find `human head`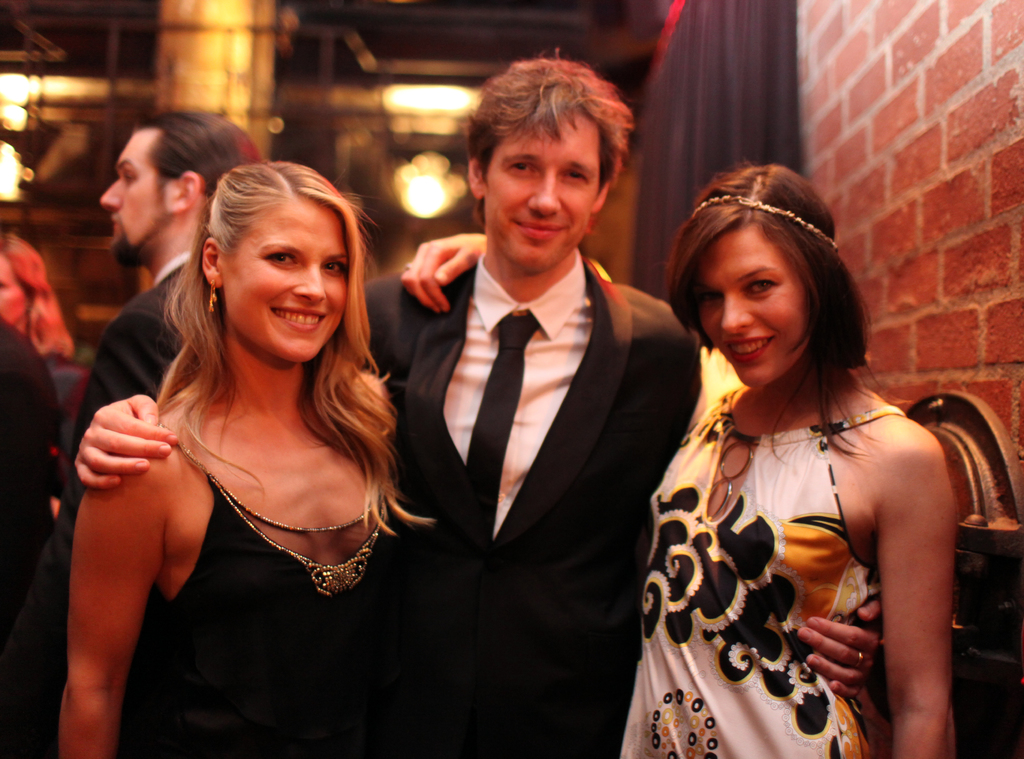
x1=99 y1=110 x2=266 y2=268
